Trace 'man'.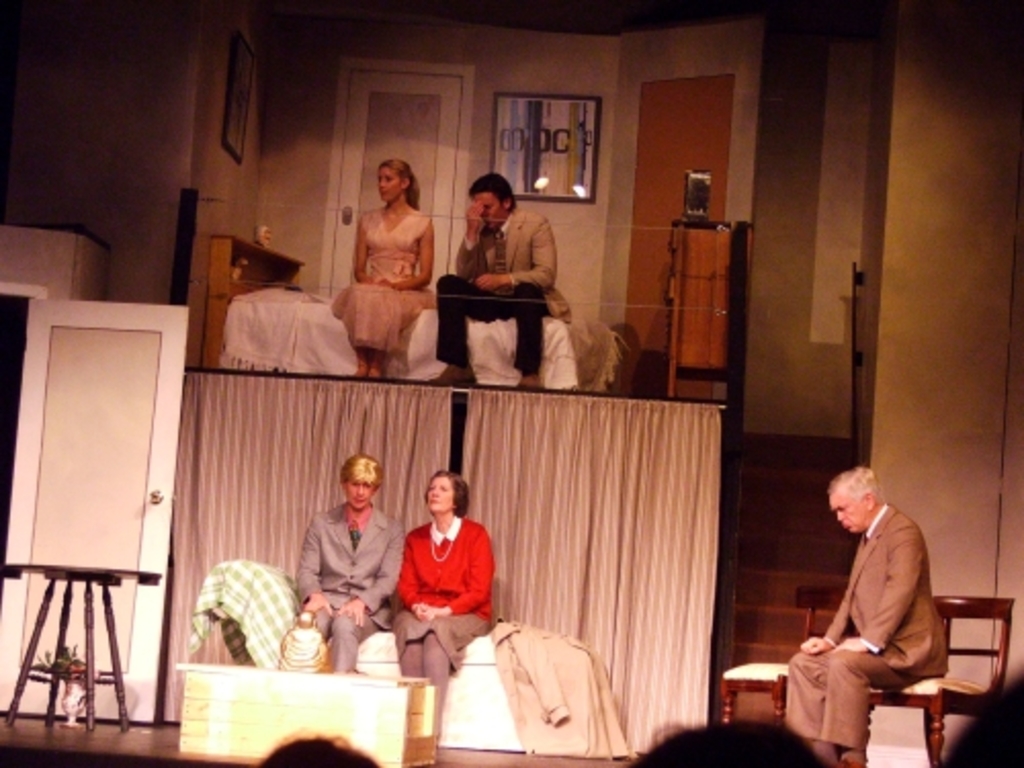
Traced to box=[428, 168, 557, 389].
